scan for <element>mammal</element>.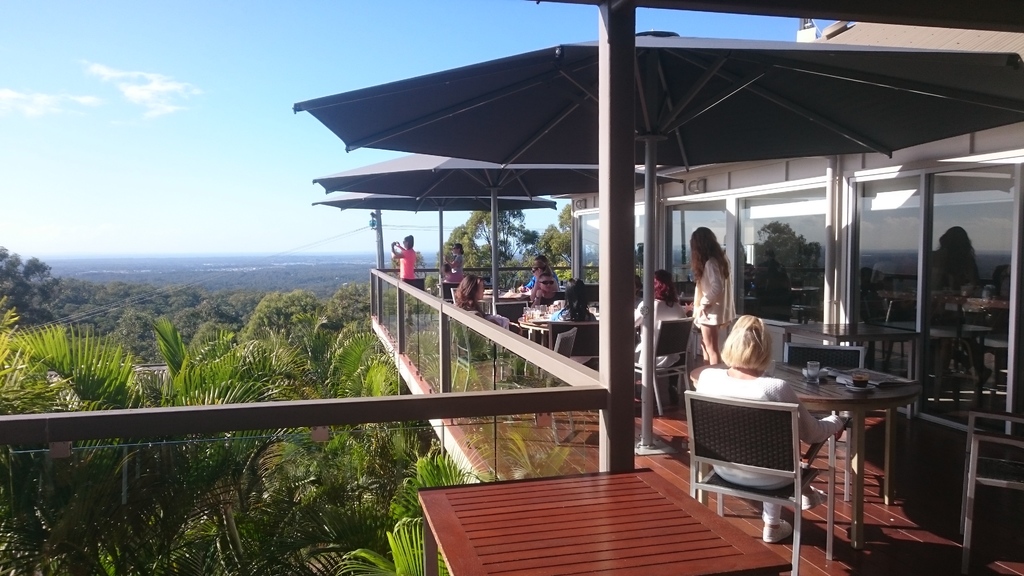
Scan result: l=631, t=266, r=690, b=392.
